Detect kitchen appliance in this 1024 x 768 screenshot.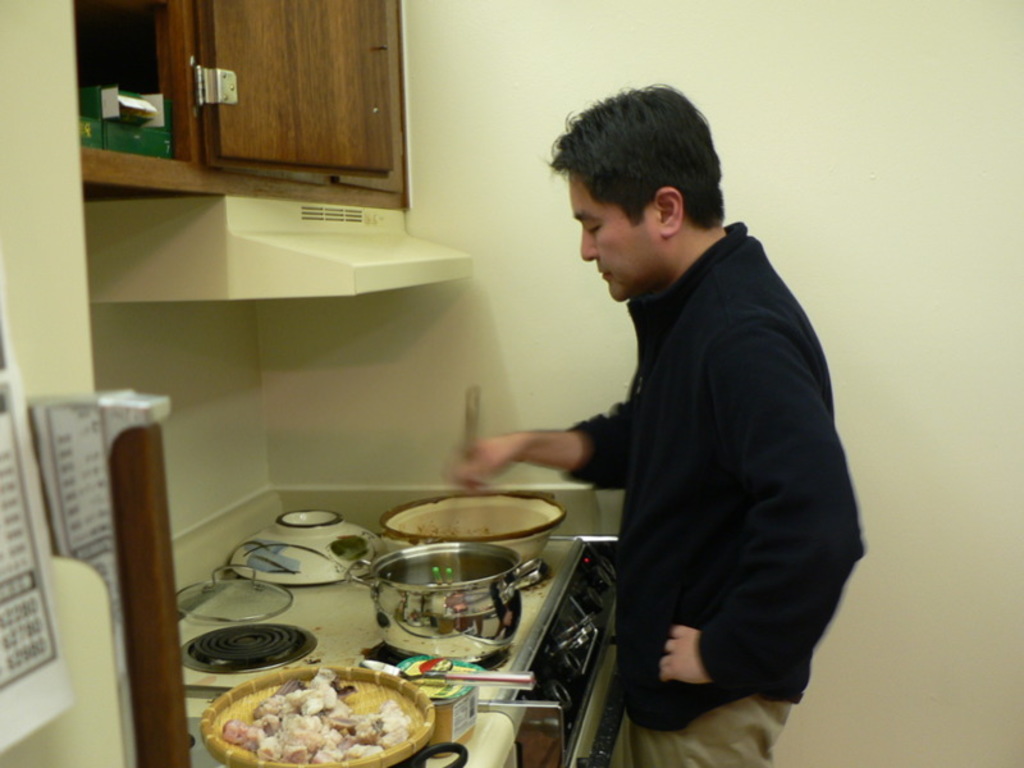
Detection: (x1=180, y1=622, x2=315, y2=678).
